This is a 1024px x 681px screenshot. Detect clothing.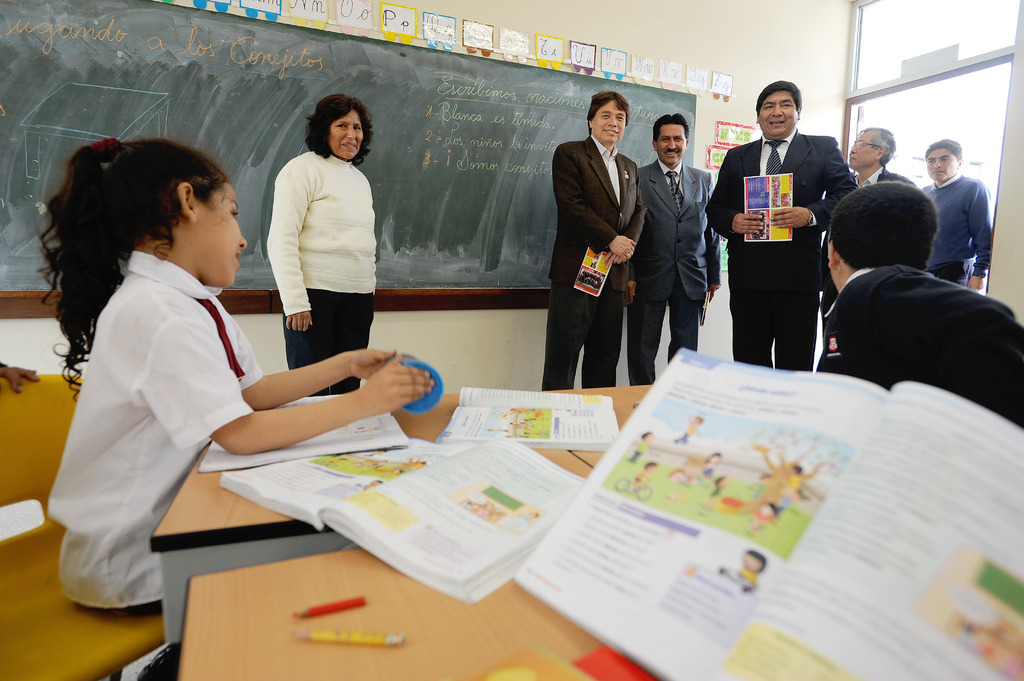
(x1=258, y1=100, x2=383, y2=371).
